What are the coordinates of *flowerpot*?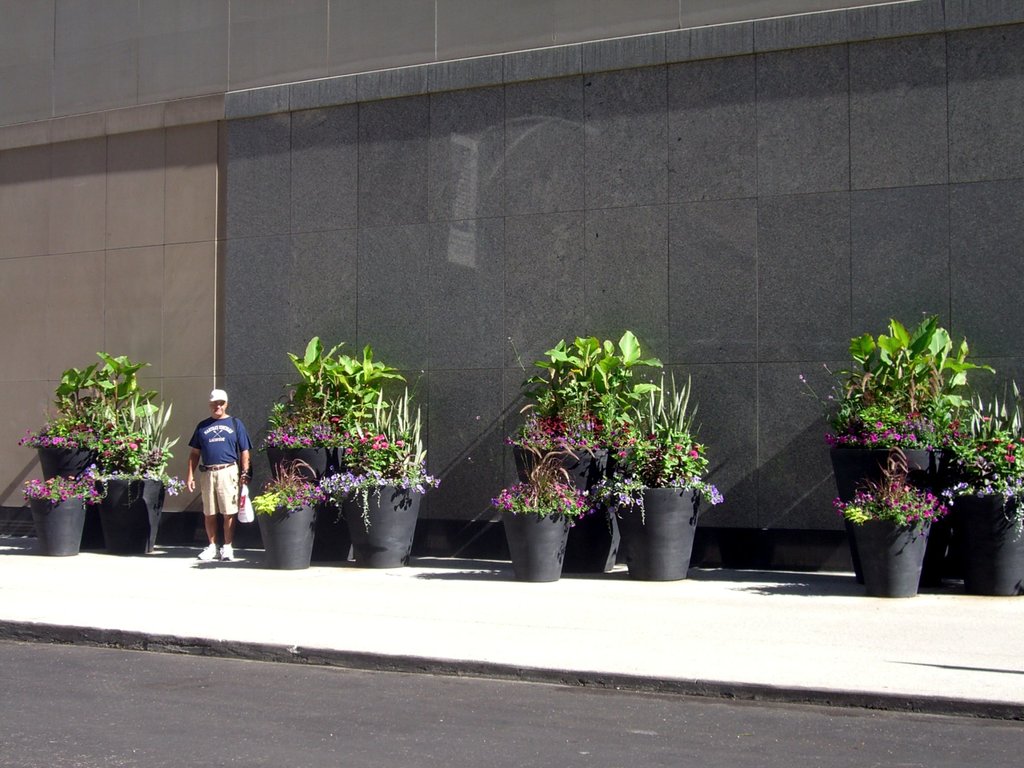
region(618, 486, 701, 581).
